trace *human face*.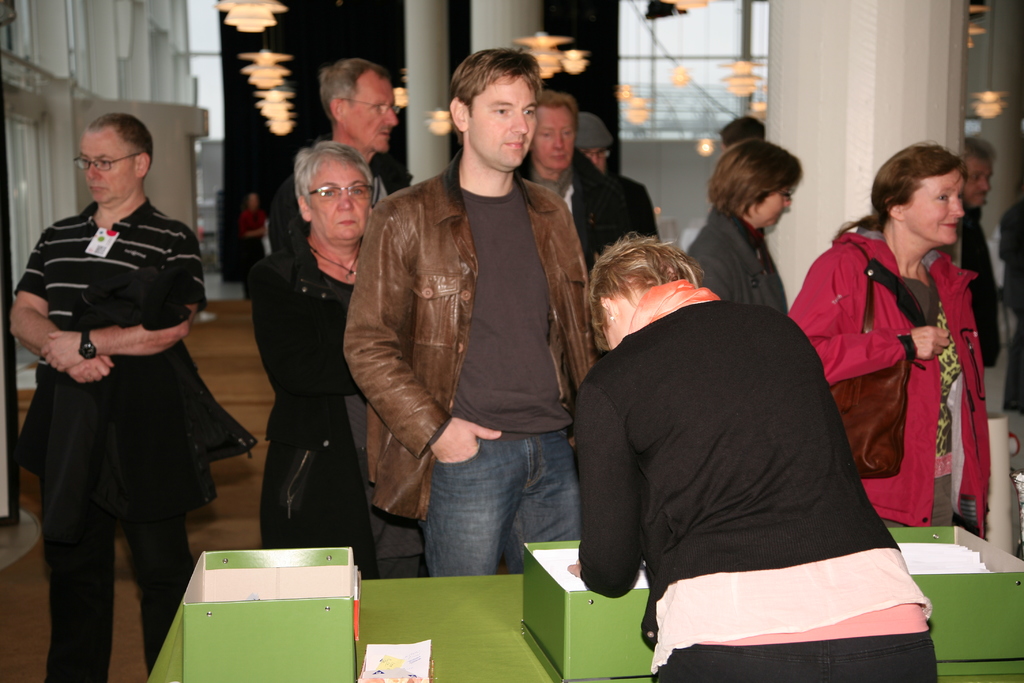
Traced to pyautogui.locateOnScreen(968, 163, 991, 205).
